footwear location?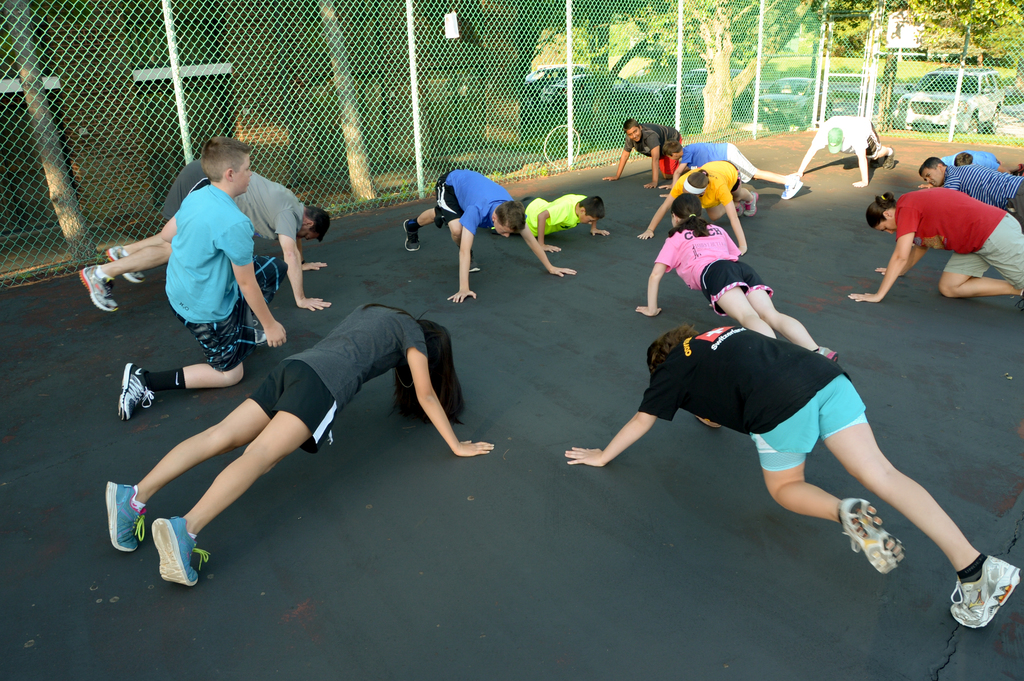
BBox(781, 177, 808, 200)
